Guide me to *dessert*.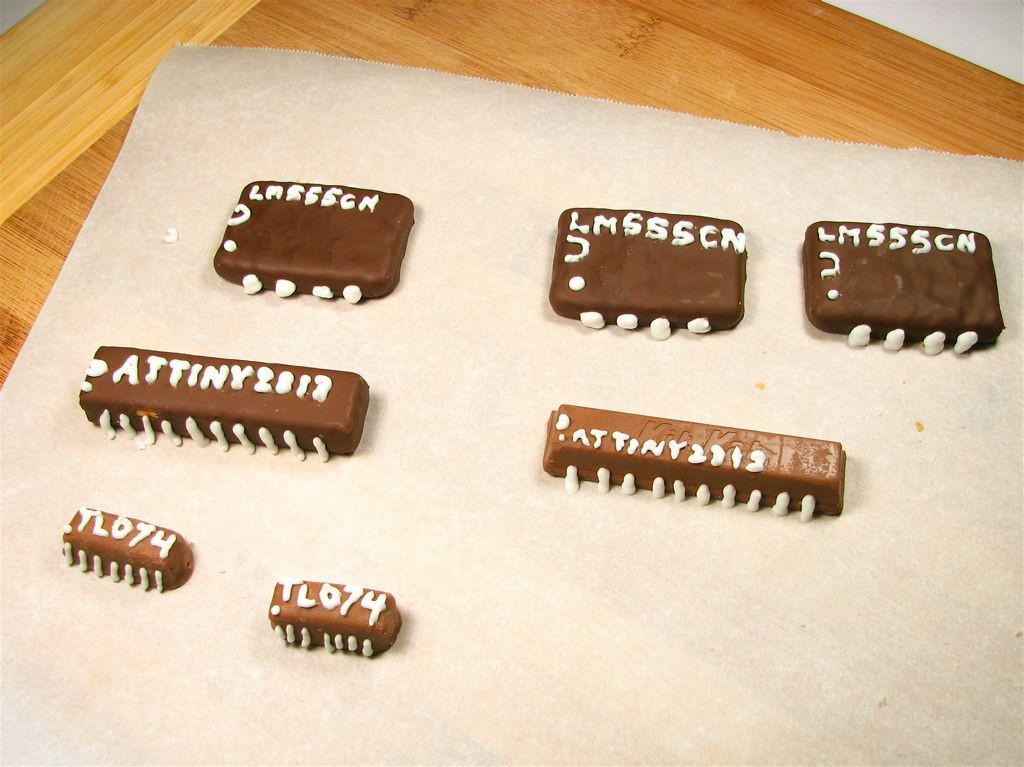
Guidance: {"x1": 821, "y1": 203, "x2": 994, "y2": 368}.
